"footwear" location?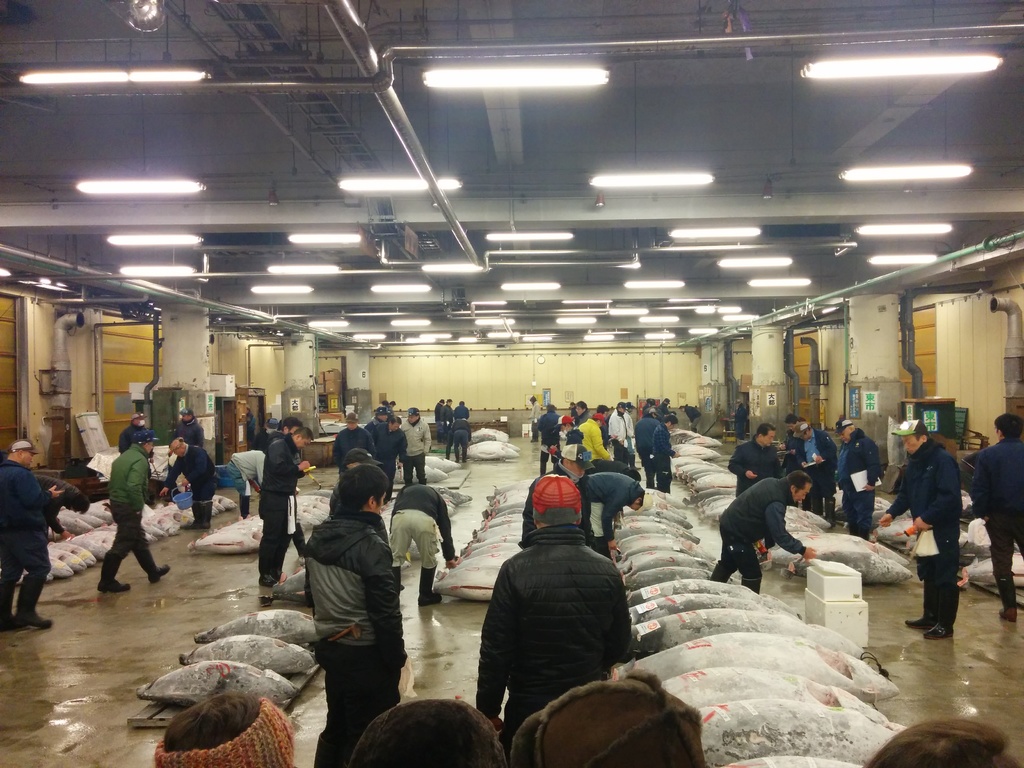
(left=824, top=497, right=838, bottom=529)
